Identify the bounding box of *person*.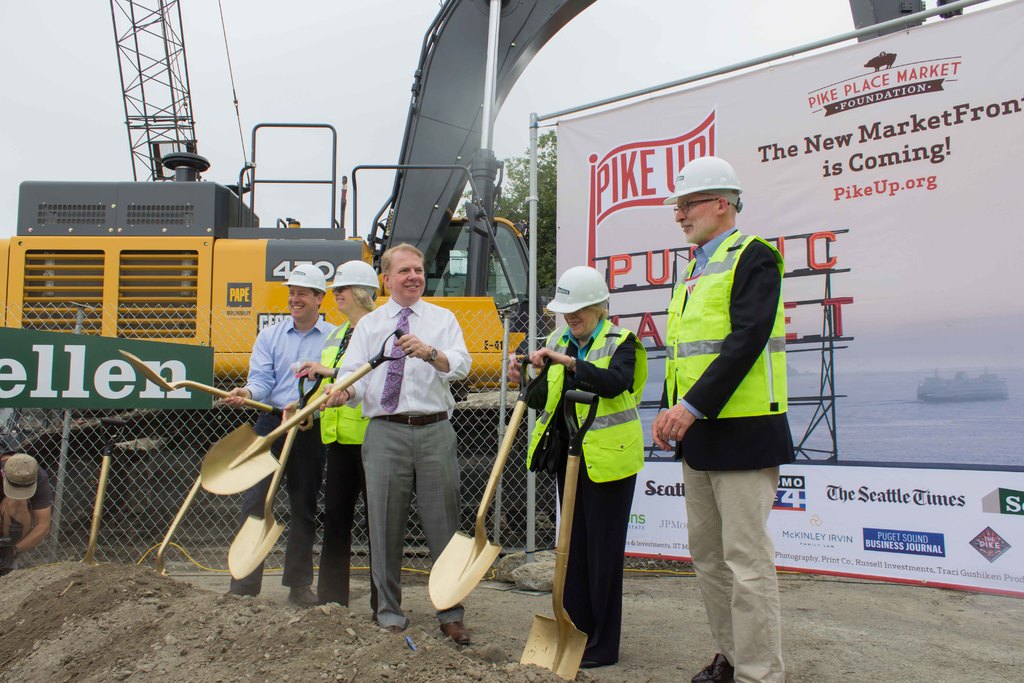
locate(508, 257, 651, 668).
